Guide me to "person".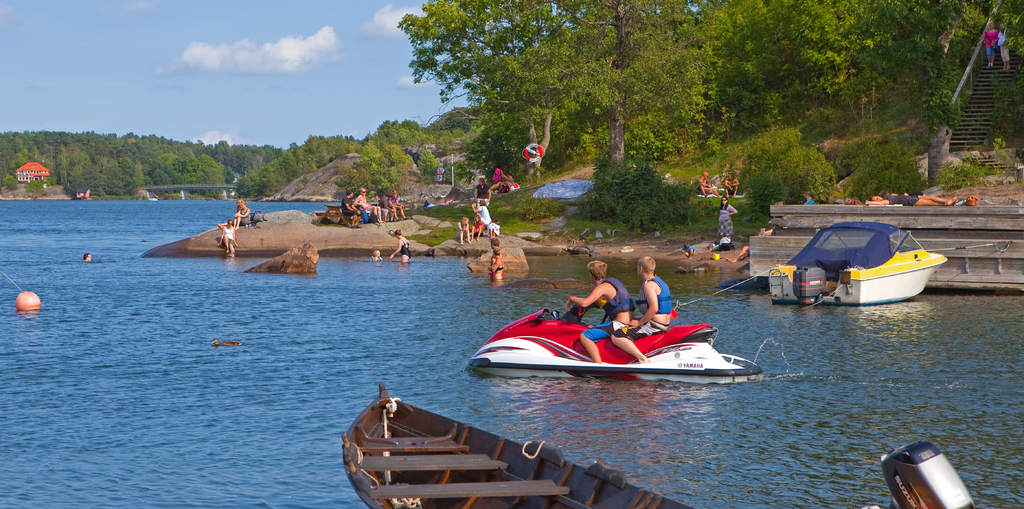
Guidance: x1=355 y1=184 x2=382 y2=225.
